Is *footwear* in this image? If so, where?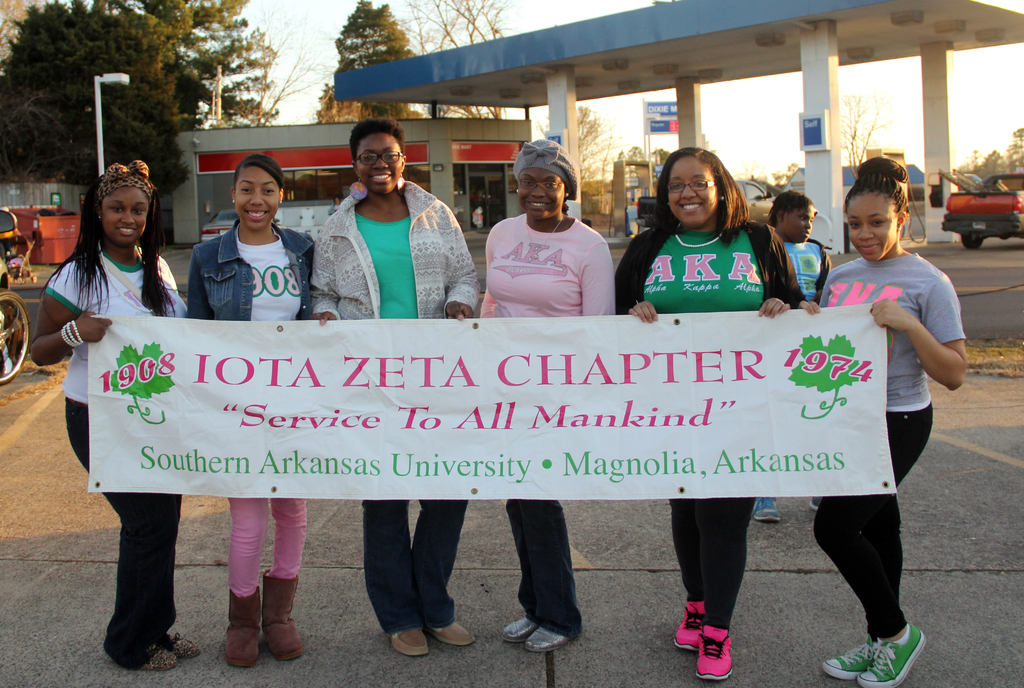
Yes, at [x1=129, y1=645, x2=176, y2=671].
